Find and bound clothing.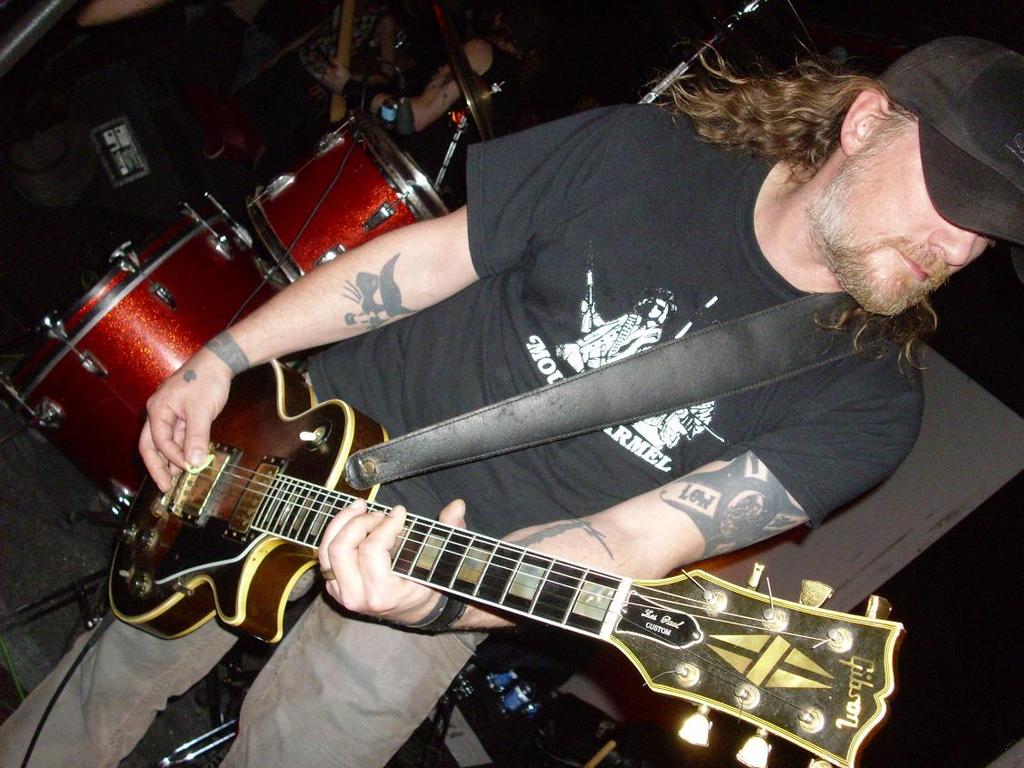
Bound: locate(191, 0, 321, 94).
